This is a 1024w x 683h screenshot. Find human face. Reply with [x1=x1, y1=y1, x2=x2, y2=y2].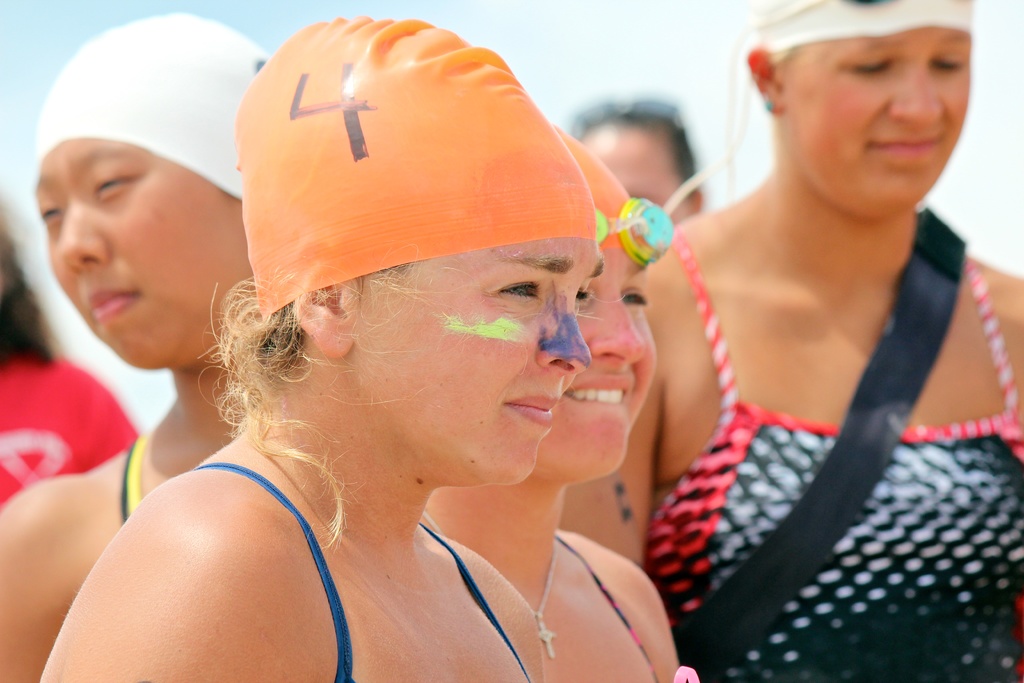
[x1=776, y1=27, x2=975, y2=206].
